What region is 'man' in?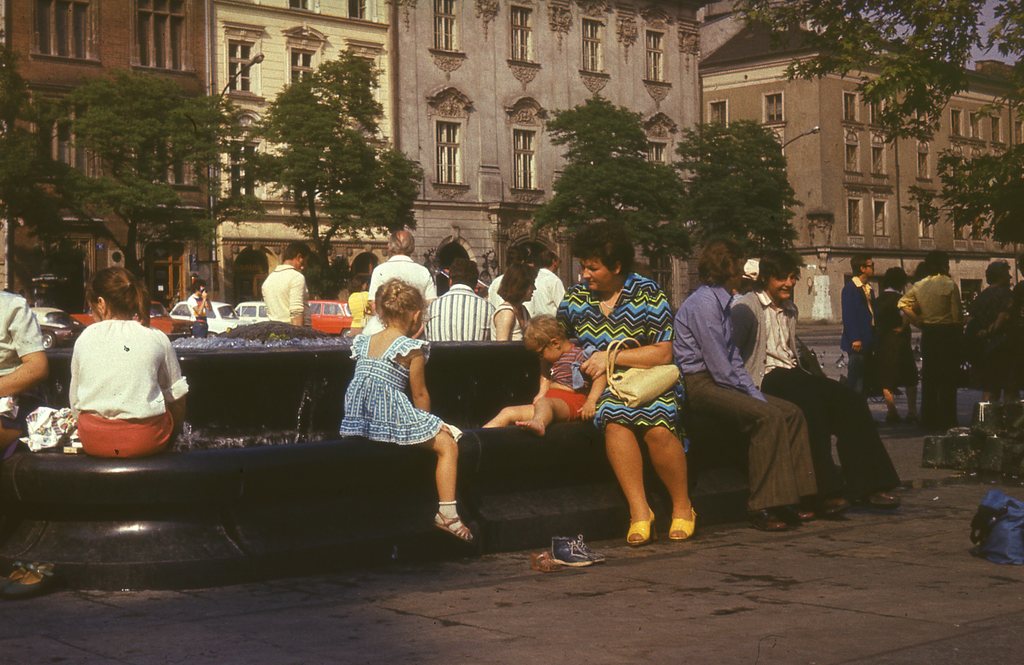
x1=840 y1=255 x2=880 y2=402.
